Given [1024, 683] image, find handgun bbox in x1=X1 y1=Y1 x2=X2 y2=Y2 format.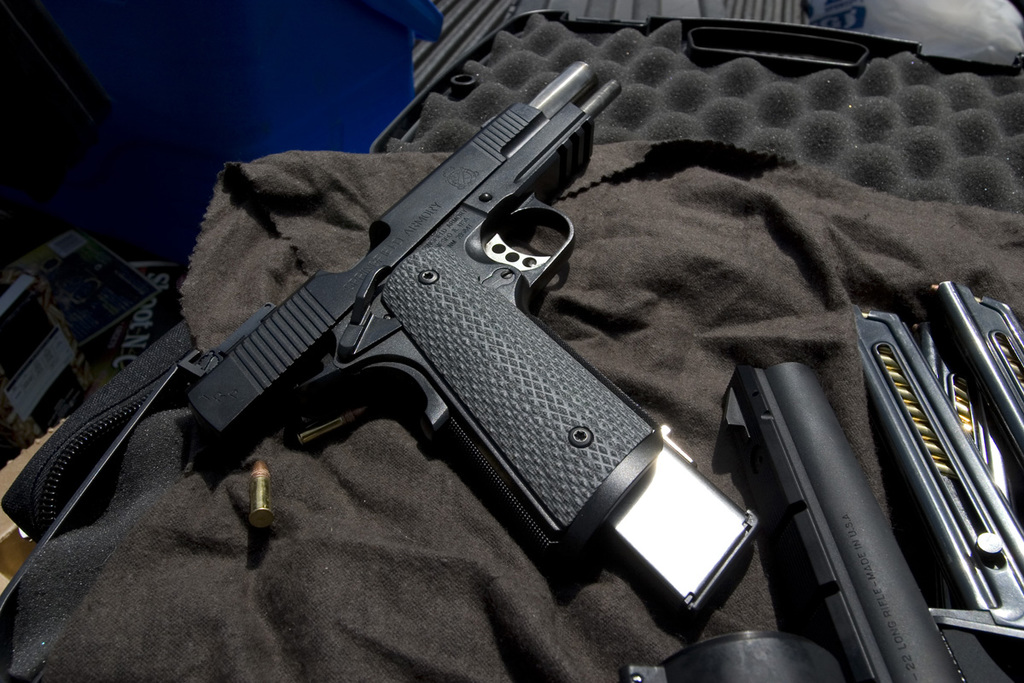
x1=617 y1=361 x2=1015 y2=682.
